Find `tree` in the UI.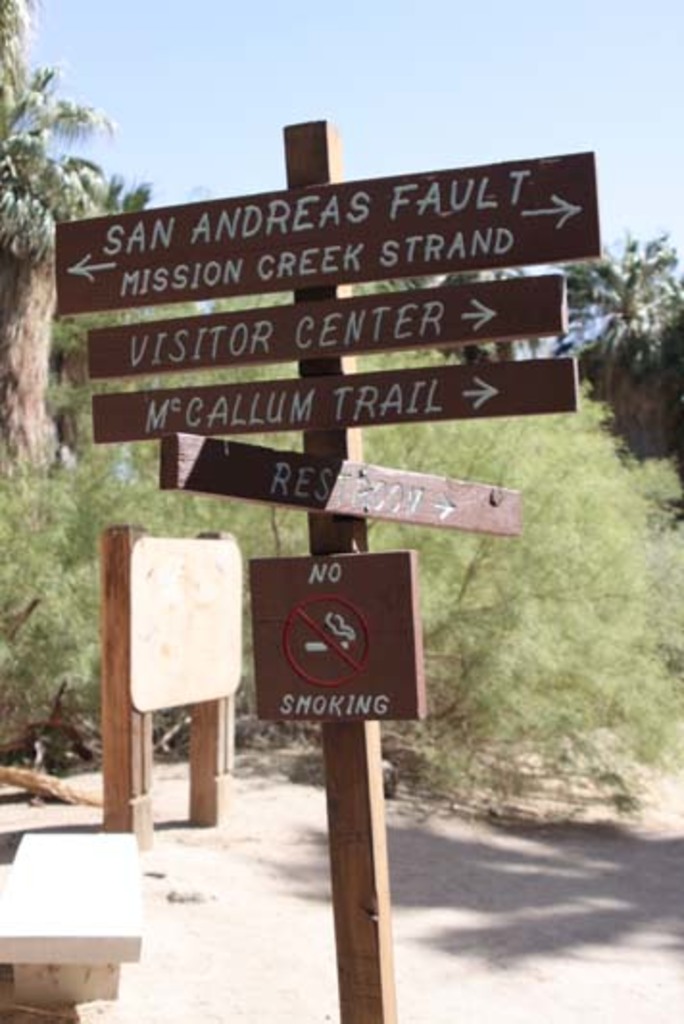
UI element at (left=578, top=227, right=682, bottom=388).
